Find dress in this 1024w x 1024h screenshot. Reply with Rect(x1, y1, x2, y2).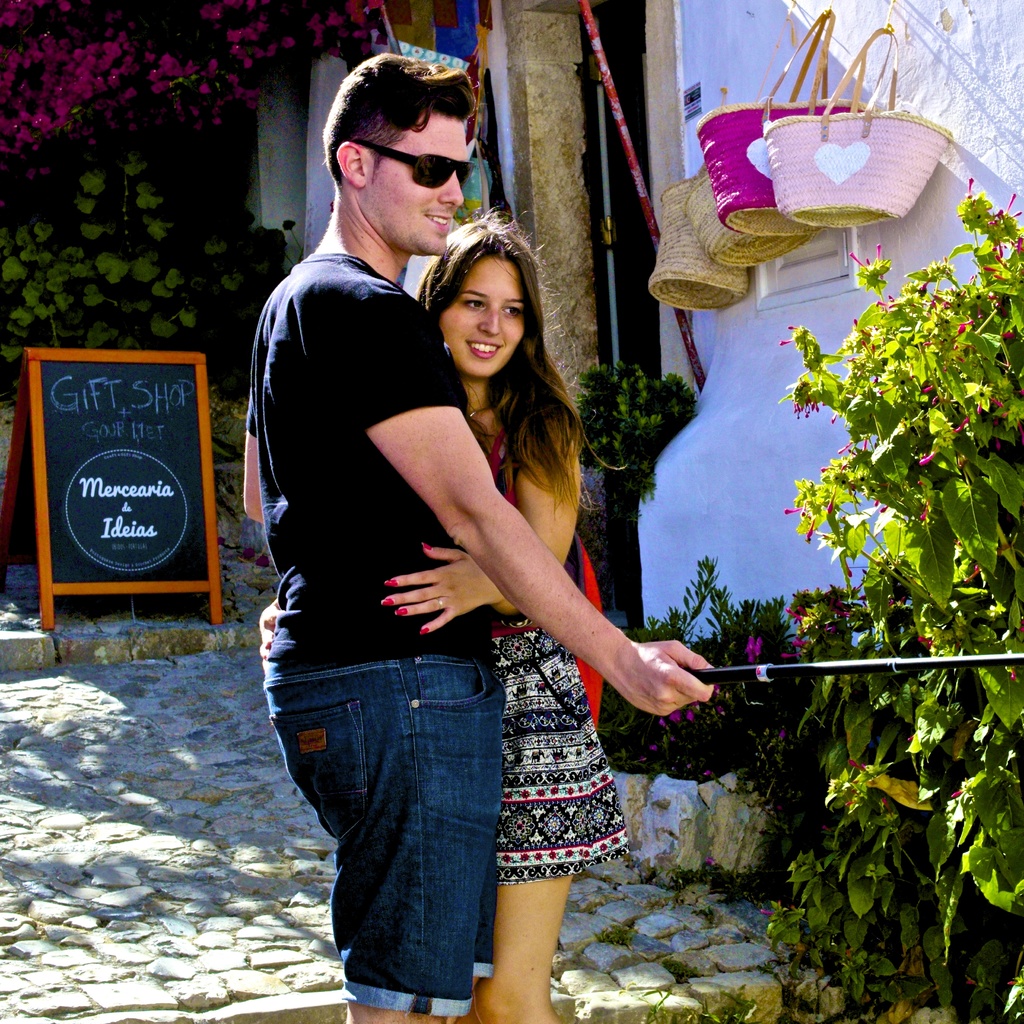
Rect(494, 466, 628, 884).
